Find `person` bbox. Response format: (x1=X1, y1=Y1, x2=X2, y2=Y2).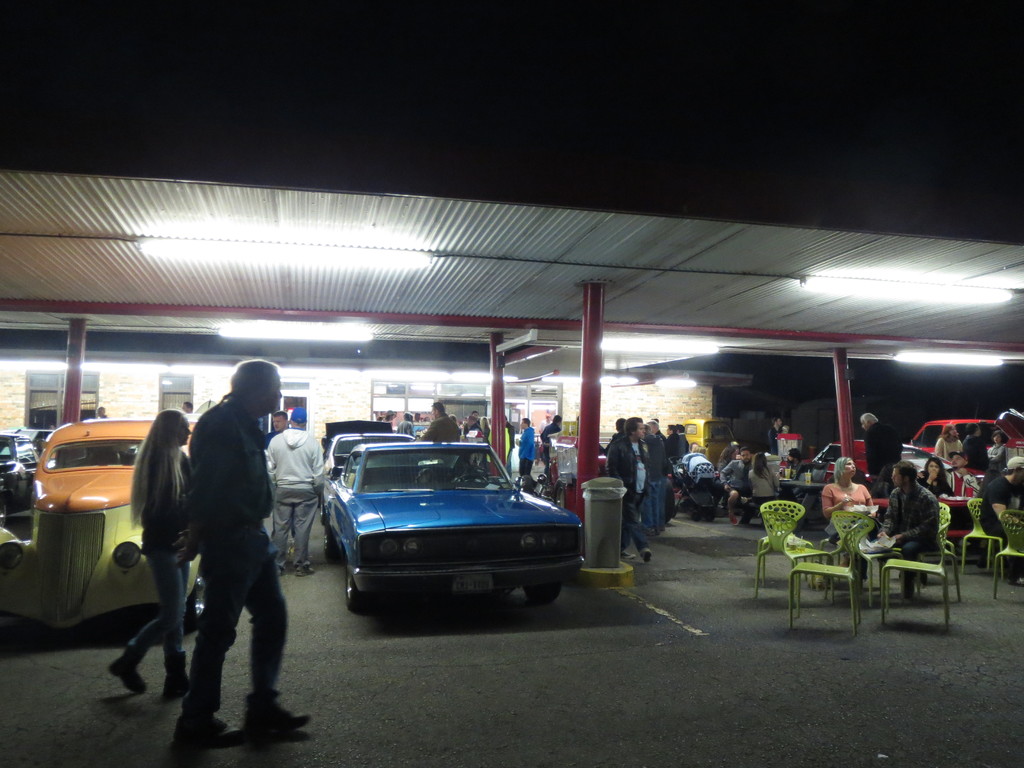
(x1=264, y1=403, x2=292, y2=540).
